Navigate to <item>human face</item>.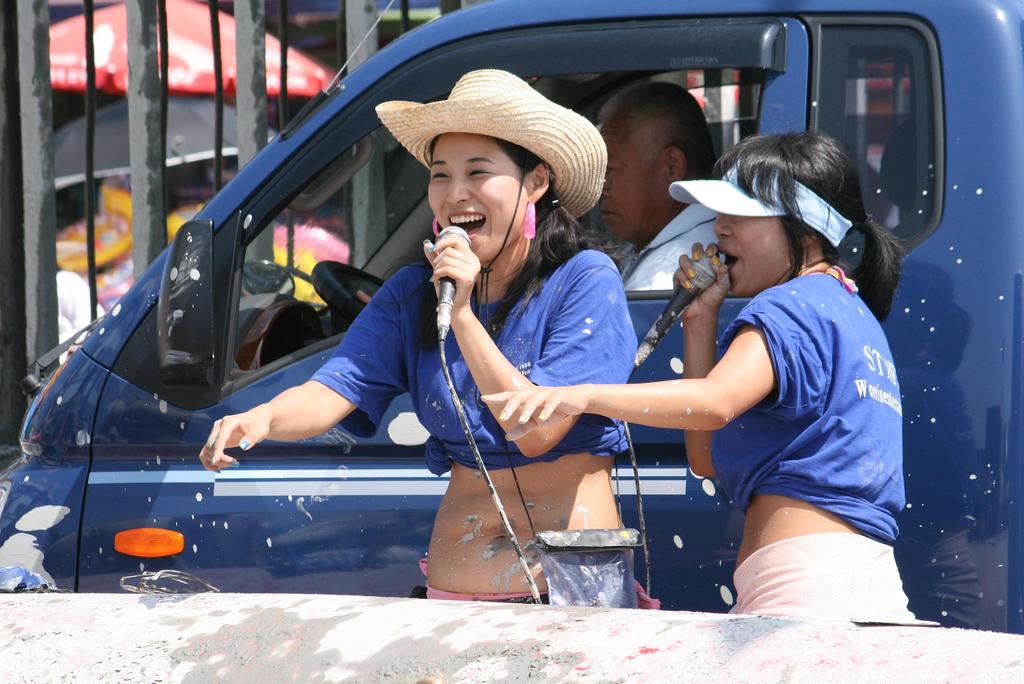
Navigation target: 430/133/530/262.
